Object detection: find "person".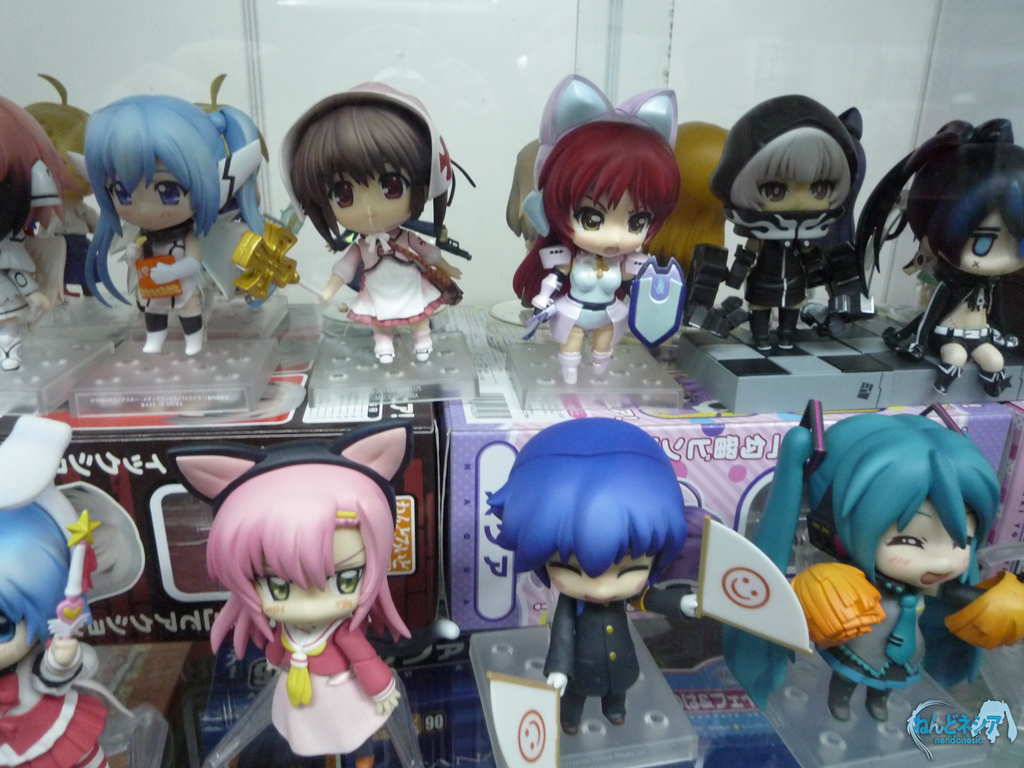
(722,410,1020,728).
